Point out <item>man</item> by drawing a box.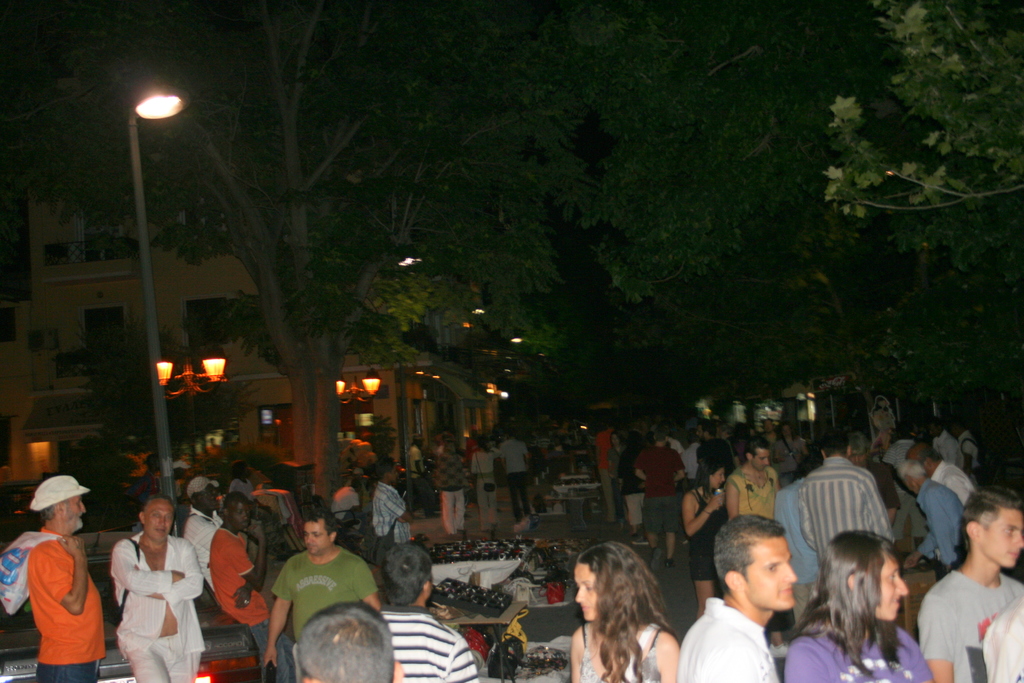
Rect(206, 495, 275, 682).
